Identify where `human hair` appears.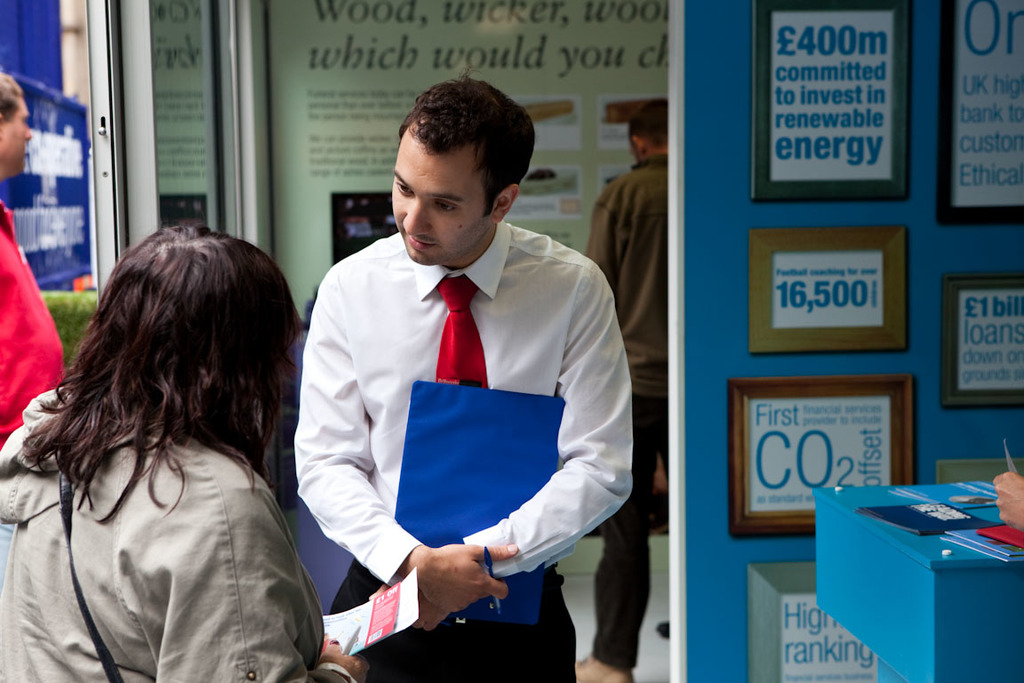
Appears at box=[0, 69, 21, 121].
